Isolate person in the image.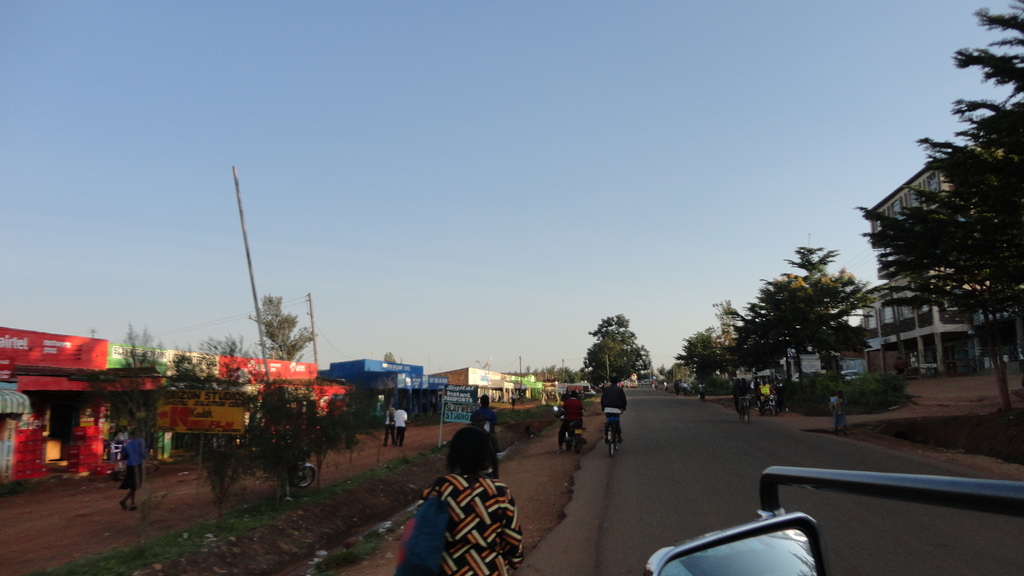
Isolated region: region(597, 377, 626, 448).
